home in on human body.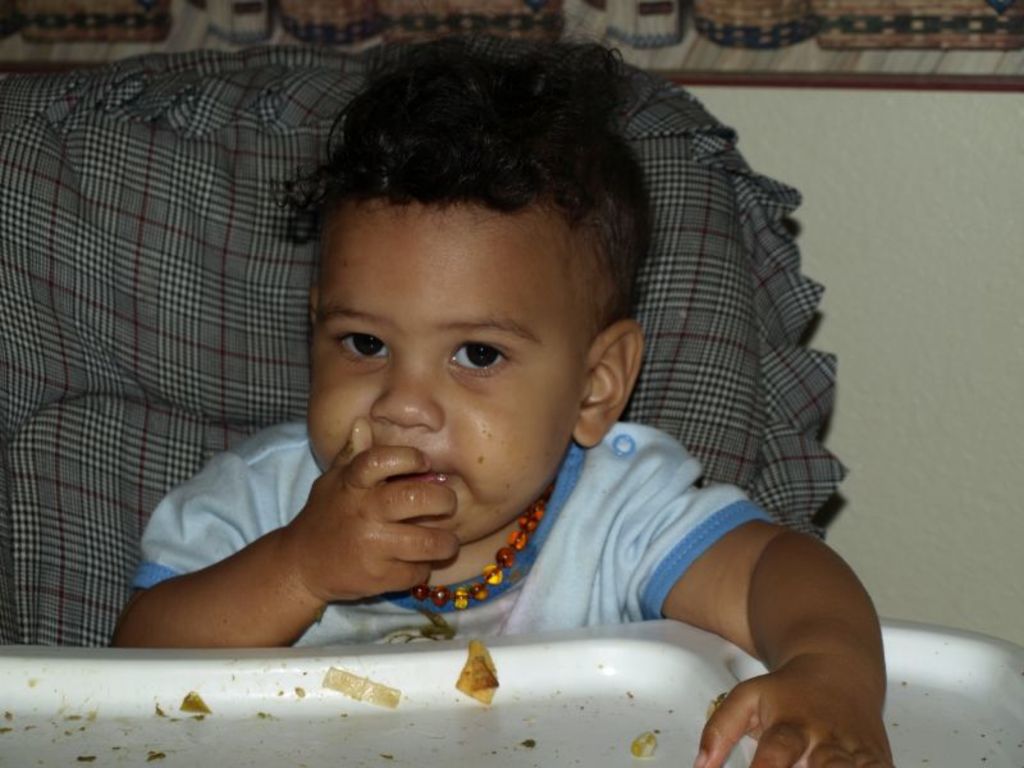
Homed in at BBox(105, 35, 896, 767).
